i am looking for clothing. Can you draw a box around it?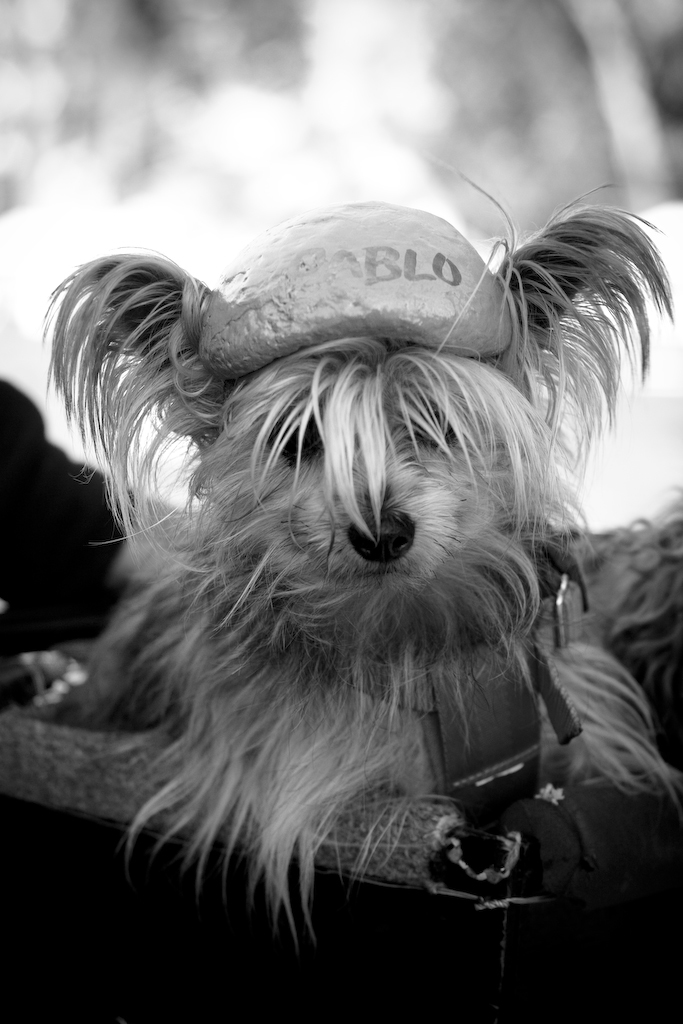
Sure, the bounding box is [left=0, top=365, right=144, bottom=654].
